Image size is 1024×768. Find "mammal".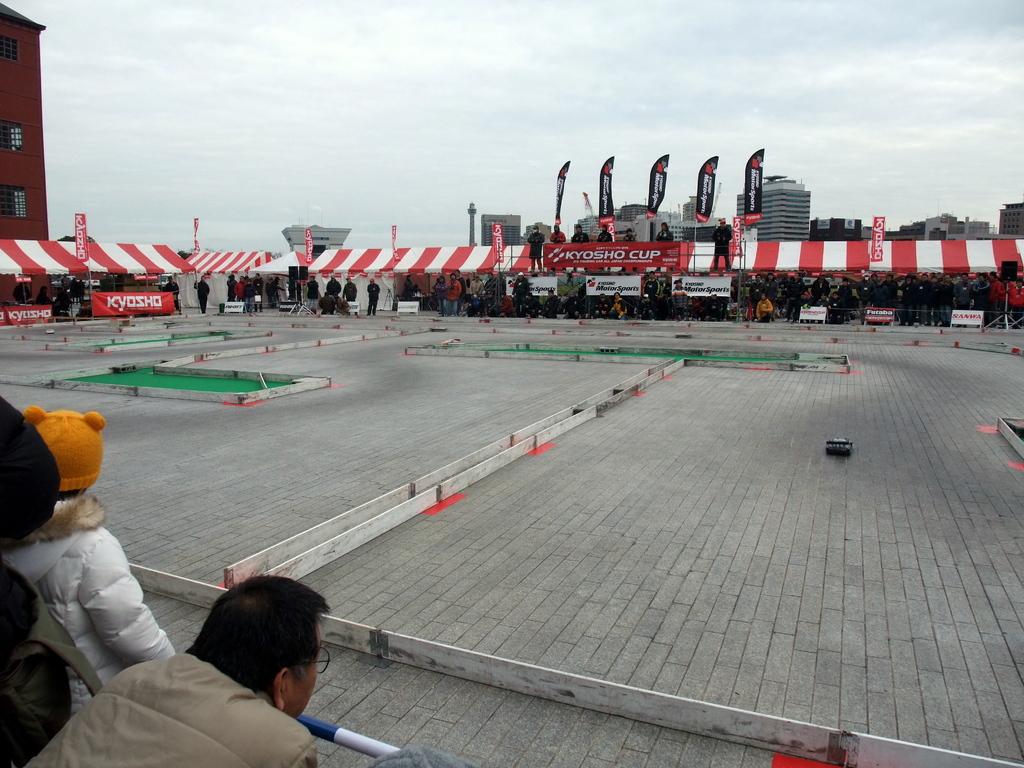
box(596, 223, 614, 243).
